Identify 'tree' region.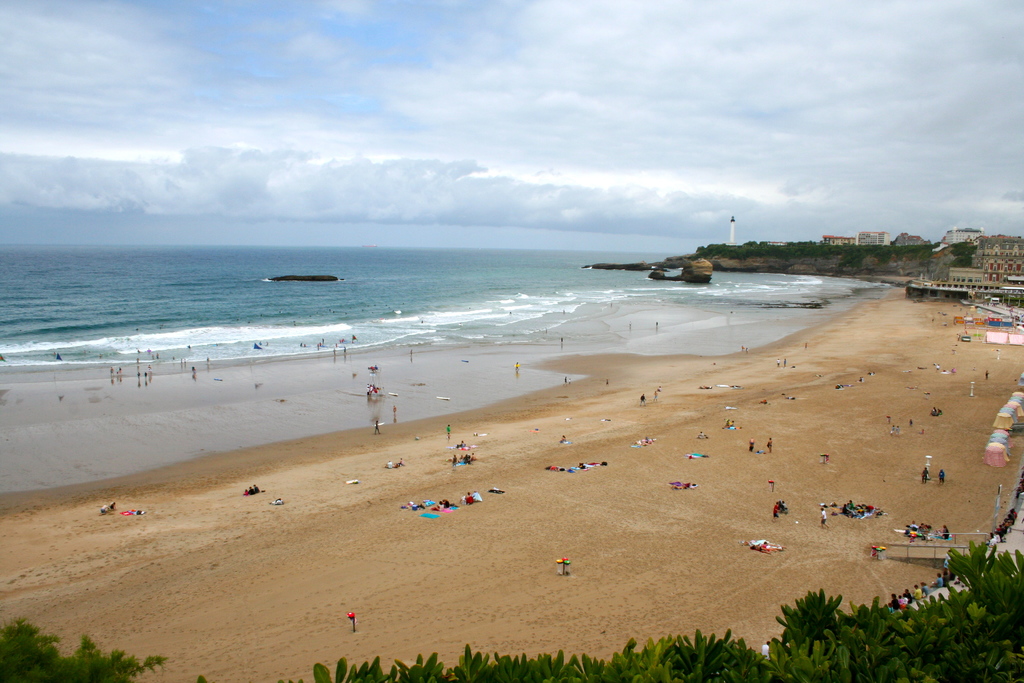
Region: bbox=(0, 614, 169, 682).
